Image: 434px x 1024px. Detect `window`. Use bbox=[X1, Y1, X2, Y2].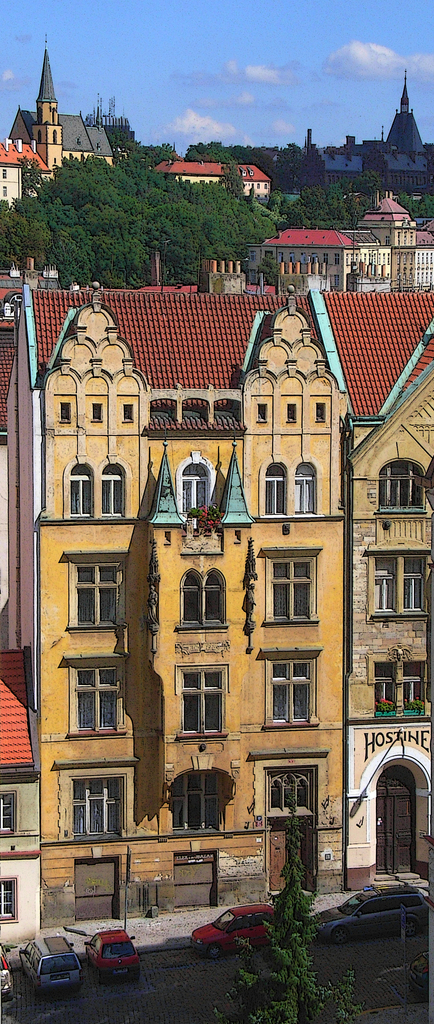
bbox=[262, 547, 321, 626].
